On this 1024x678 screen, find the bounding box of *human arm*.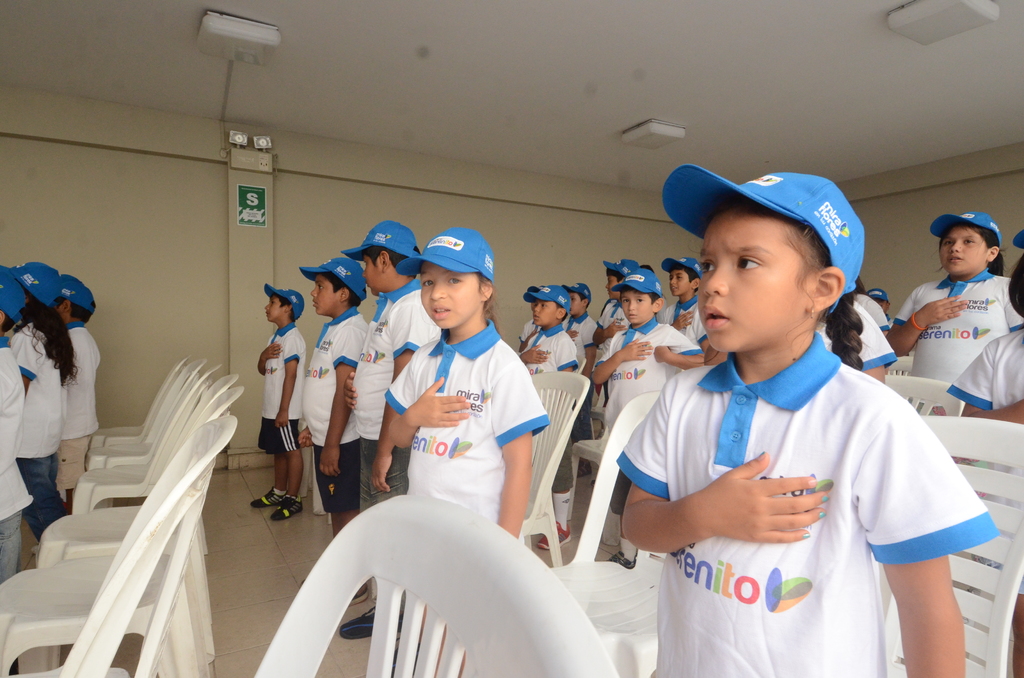
Bounding box: bbox=(493, 357, 536, 538).
